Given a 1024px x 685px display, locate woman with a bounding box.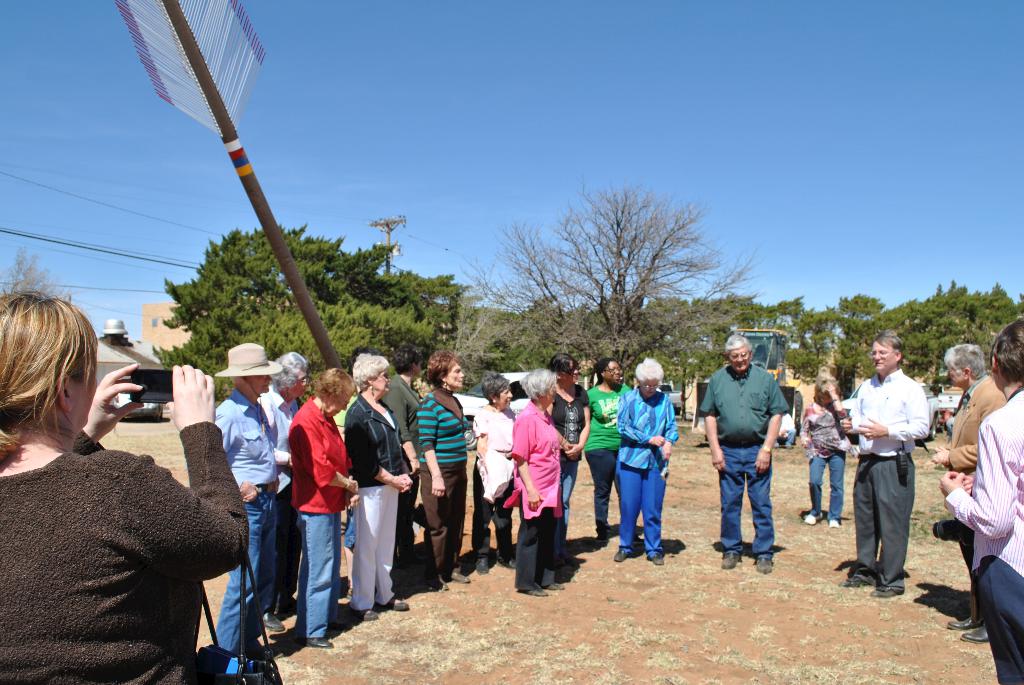
Located: locate(798, 374, 847, 531).
